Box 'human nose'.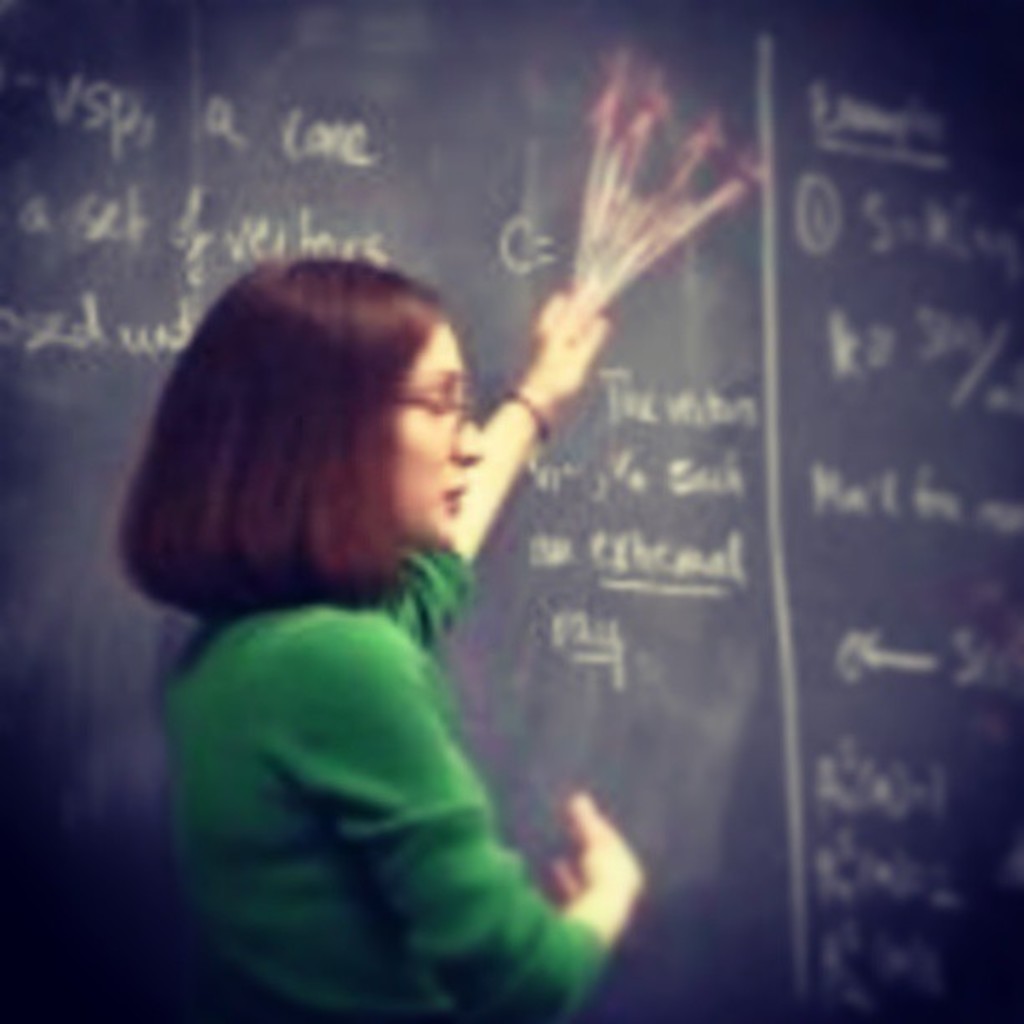
l=453, t=423, r=482, b=465.
